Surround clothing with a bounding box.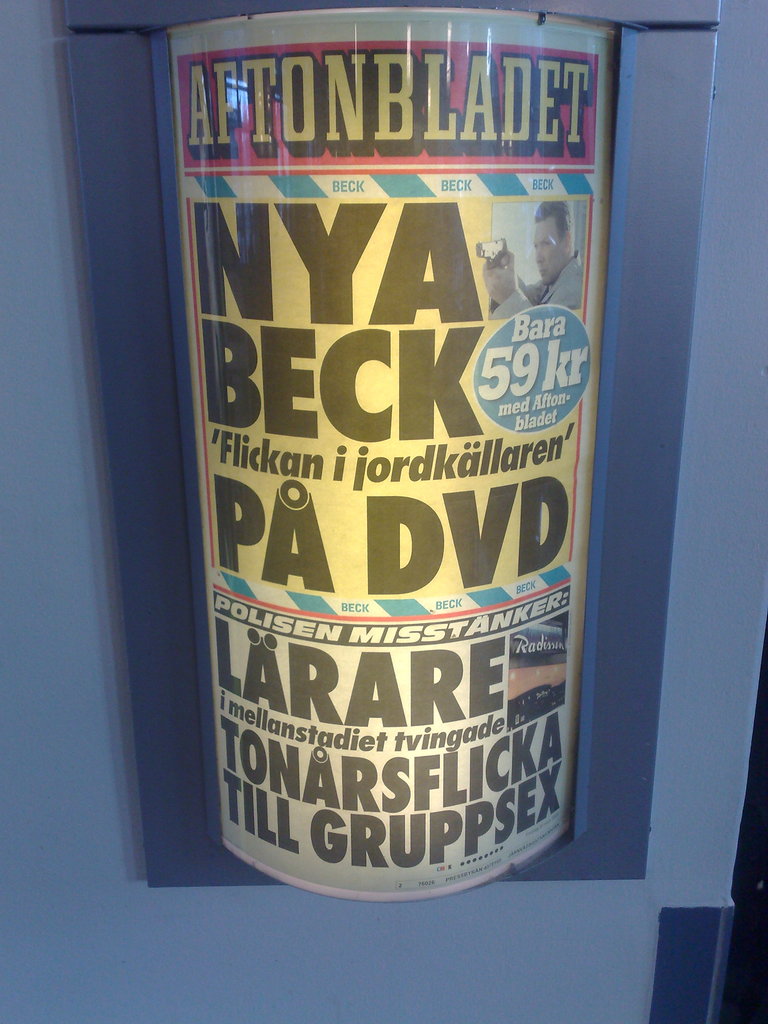
crop(486, 246, 585, 312).
